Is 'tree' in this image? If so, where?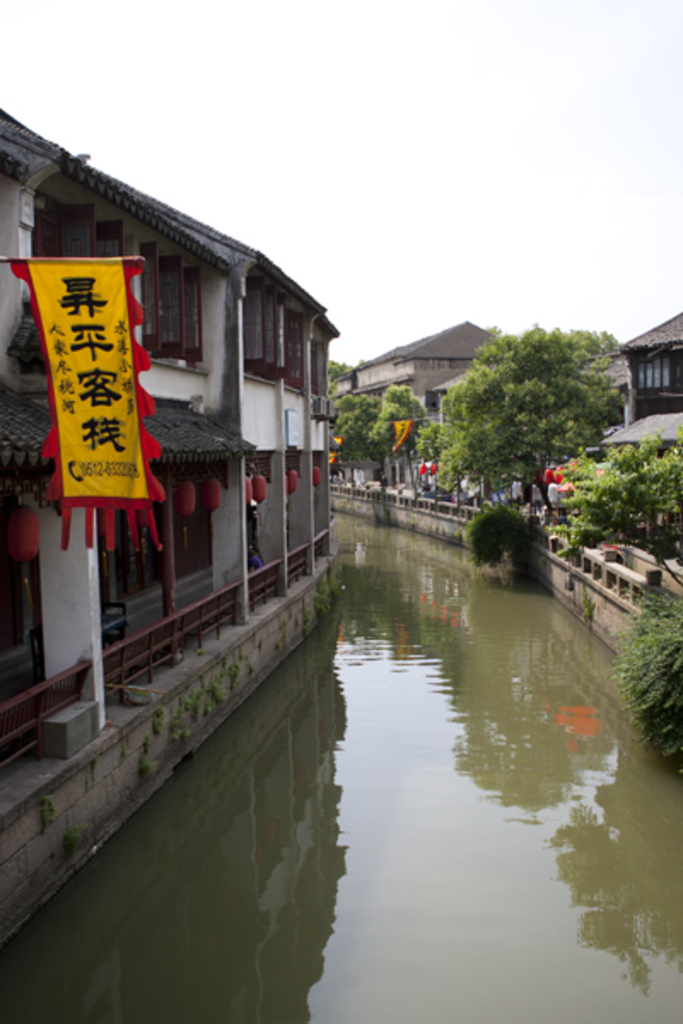
Yes, at (x1=326, y1=377, x2=423, y2=476).
